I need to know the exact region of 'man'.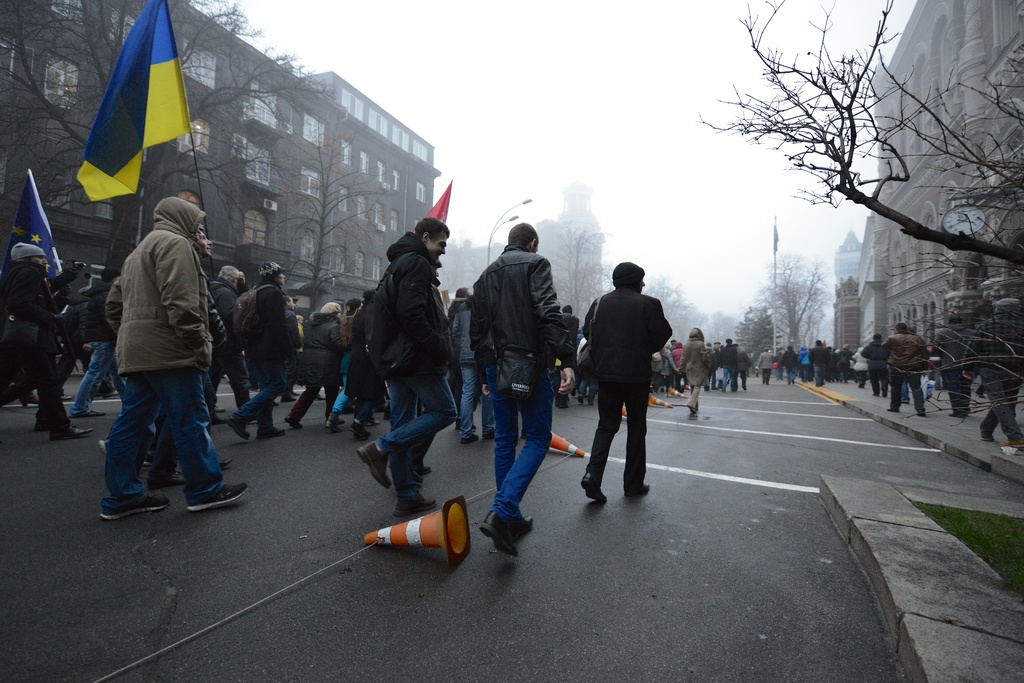
Region: [357,218,461,519].
